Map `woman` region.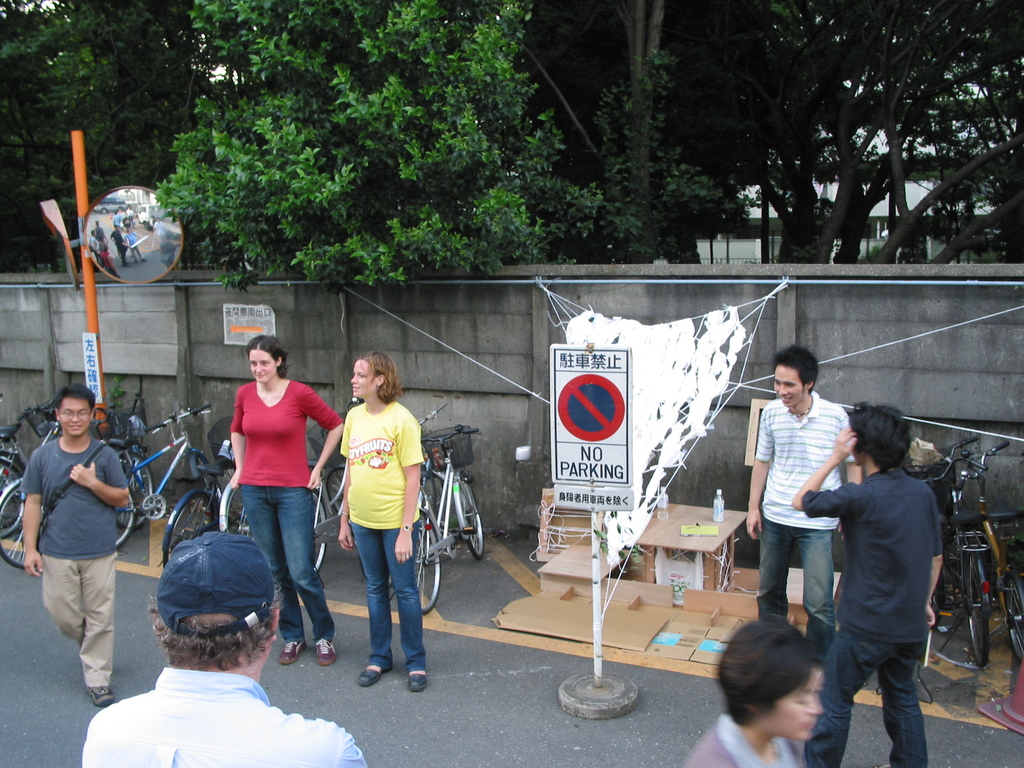
Mapped to 231 330 346 672.
